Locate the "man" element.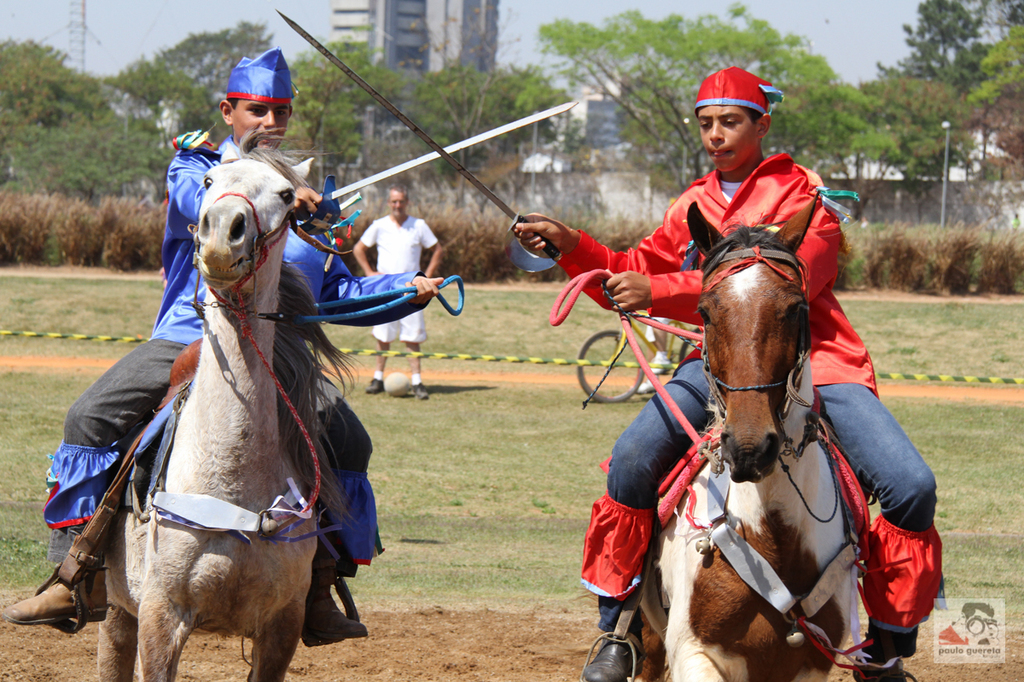
Element bbox: 351,184,441,398.
